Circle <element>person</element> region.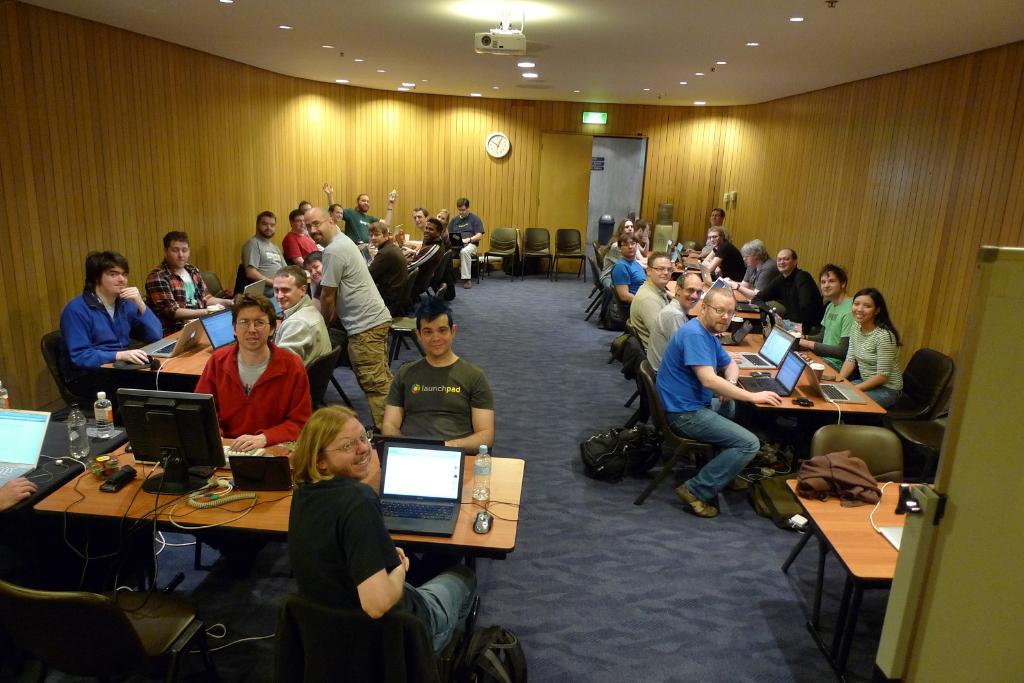
Region: [x1=383, y1=295, x2=496, y2=454].
